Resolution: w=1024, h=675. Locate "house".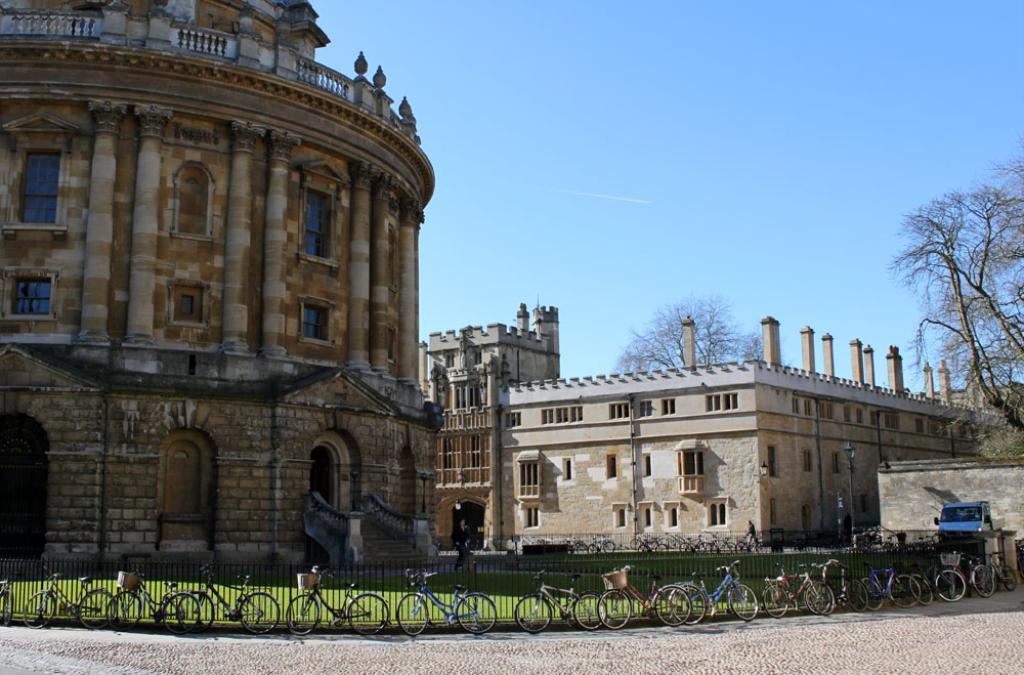
(x1=417, y1=300, x2=558, y2=549).
